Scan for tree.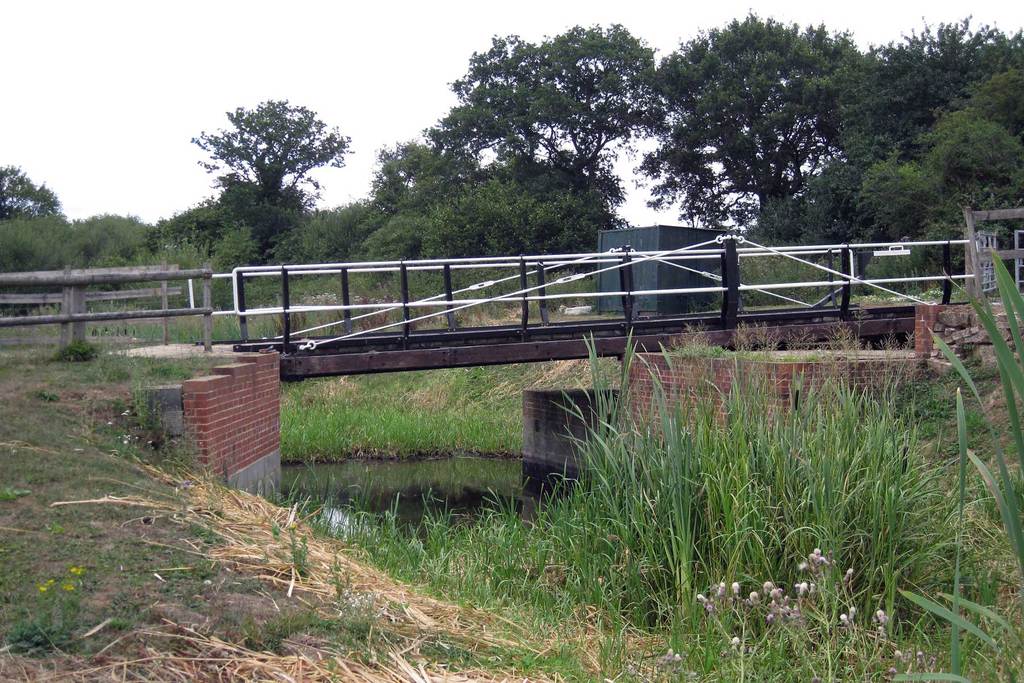
Scan result: box=[190, 99, 350, 250].
